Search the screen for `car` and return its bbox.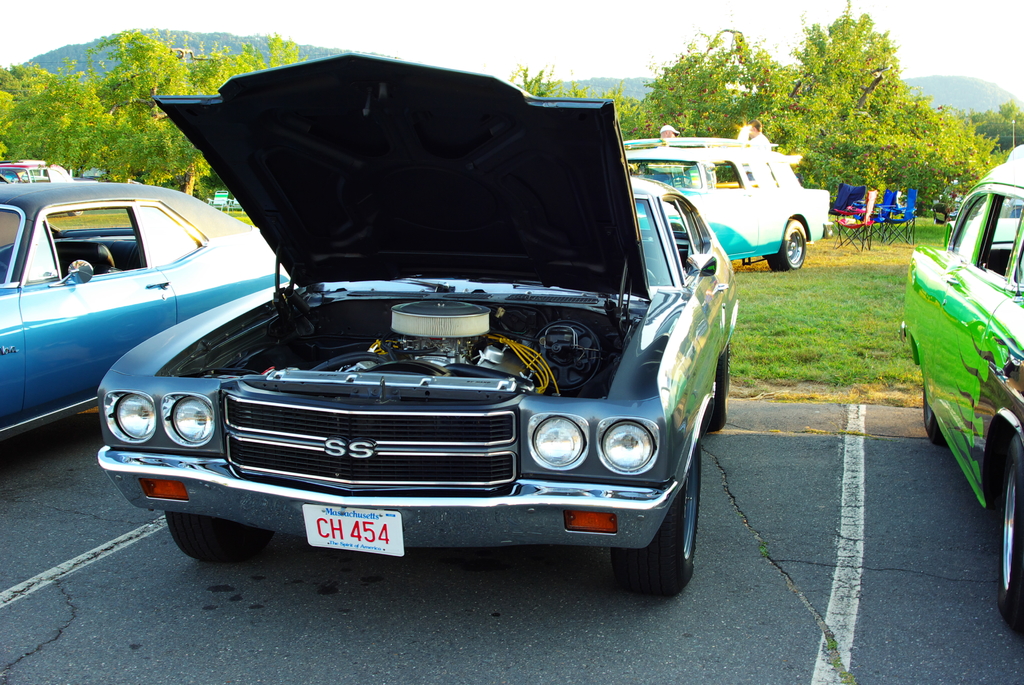
Found: x1=92 y1=43 x2=740 y2=594.
